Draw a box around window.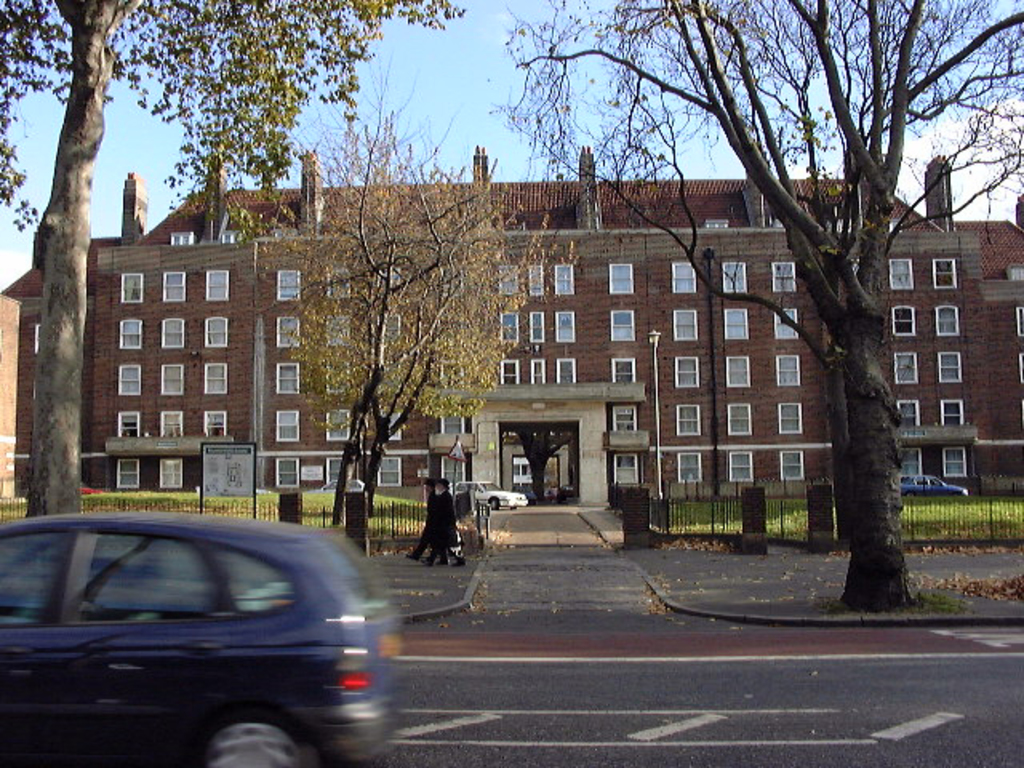
[278,270,299,302].
